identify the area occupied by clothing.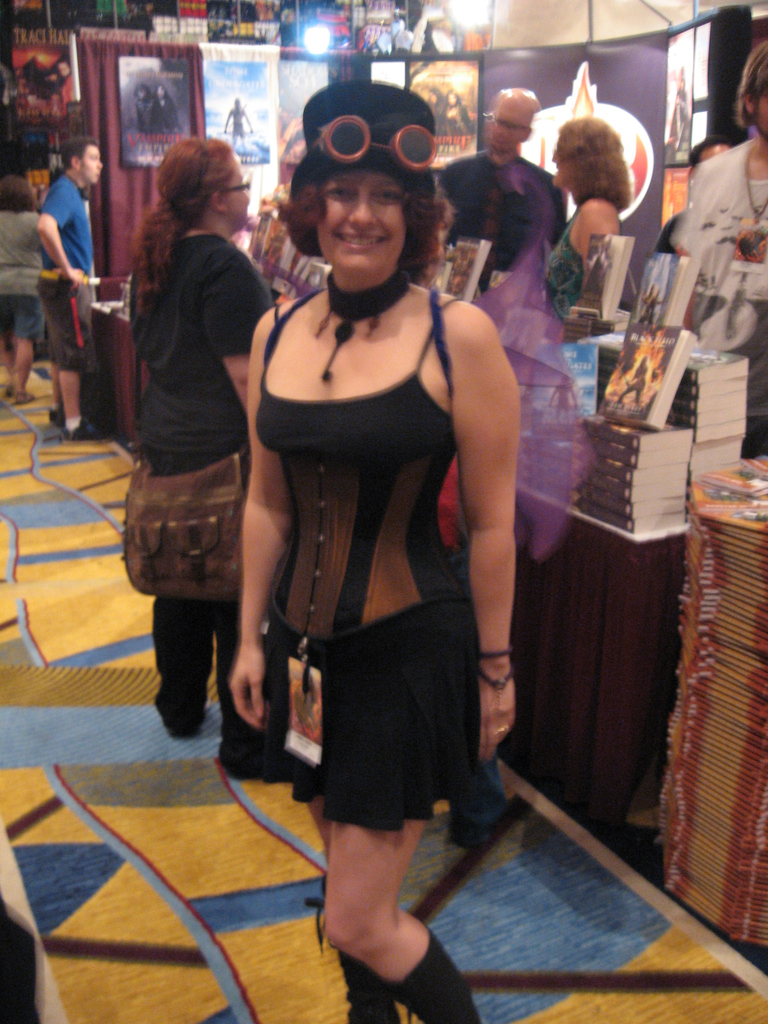
Area: <region>211, 227, 545, 824</region>.
